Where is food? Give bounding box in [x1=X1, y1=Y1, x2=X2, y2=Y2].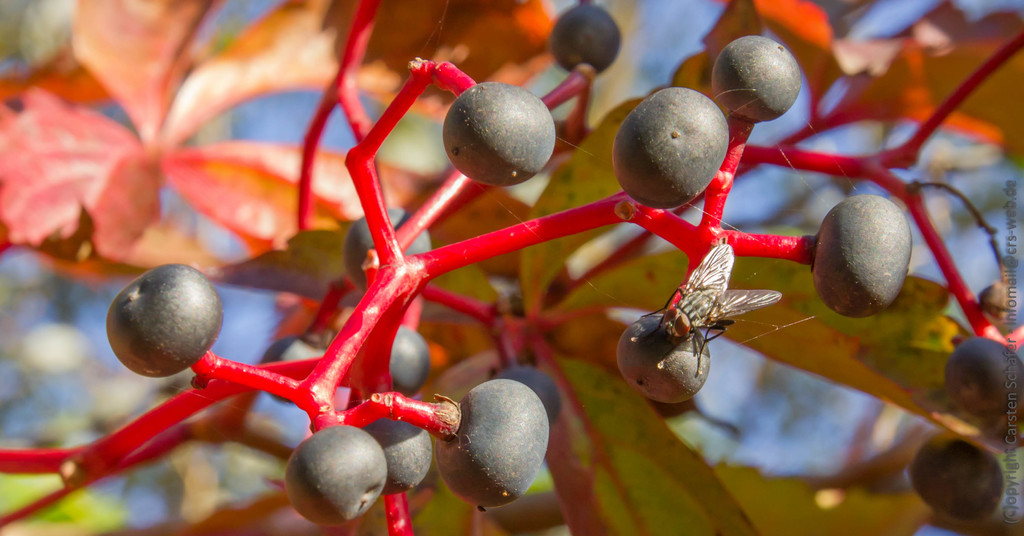
[x1=365, y1=419, x2=434, y2=495].
